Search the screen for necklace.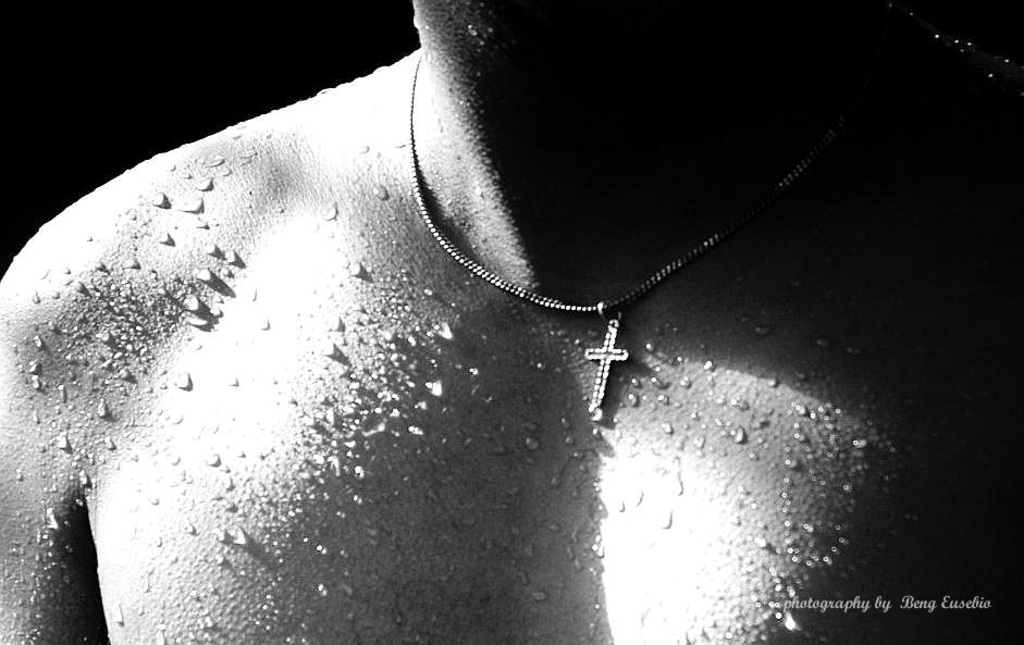
Found at crop(407, 18, 851, 358).
